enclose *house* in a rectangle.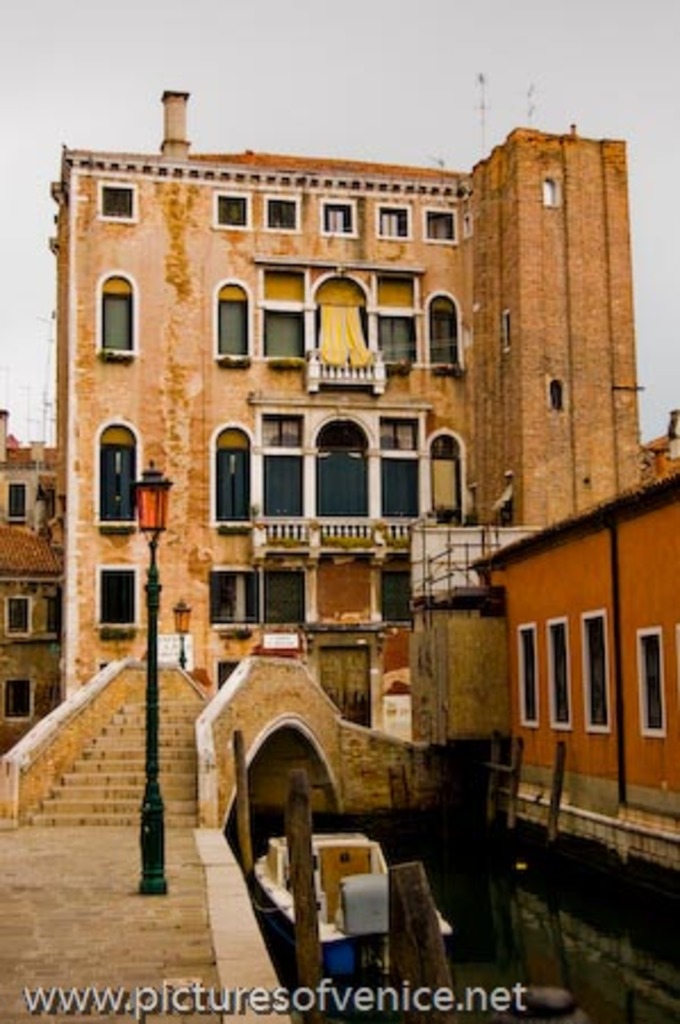
2/57/679/906.
